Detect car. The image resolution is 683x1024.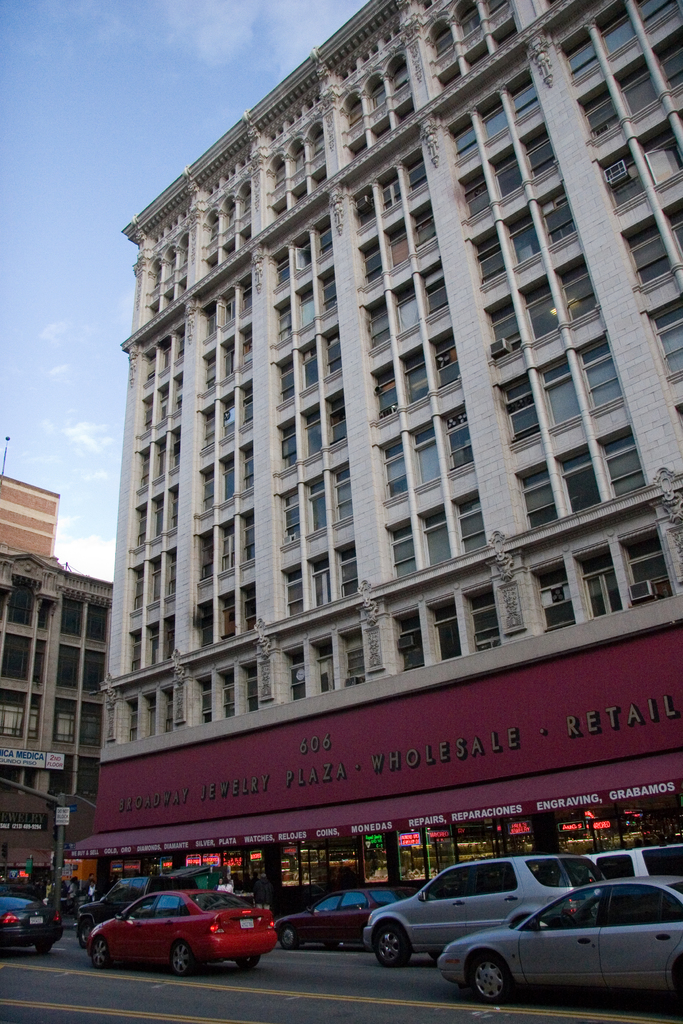
<bbox>557, 842, 682, 883</bbox>.
